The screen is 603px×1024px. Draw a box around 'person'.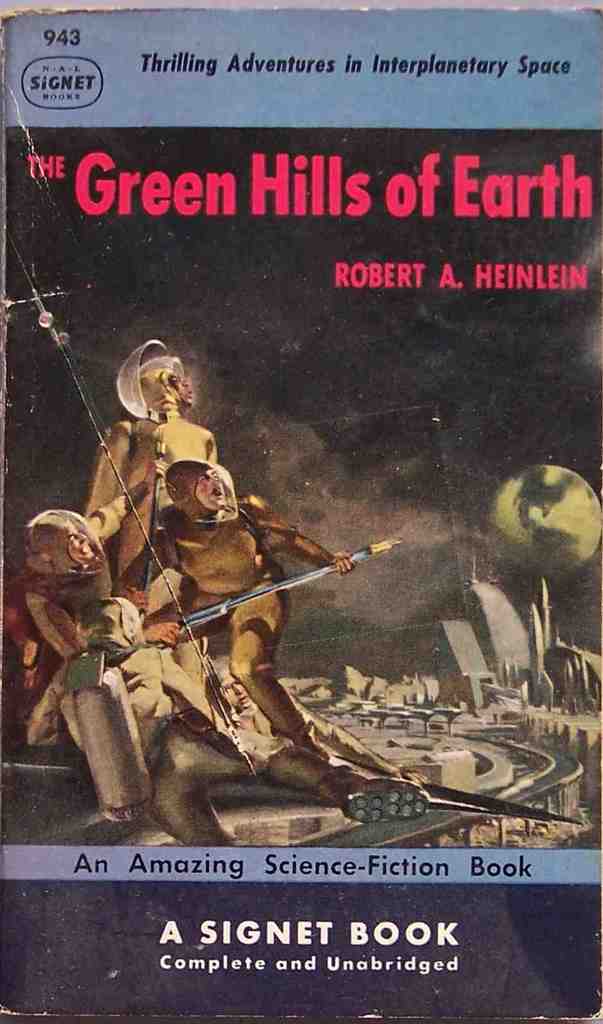
l=29, t=591, r=242, b=825.
